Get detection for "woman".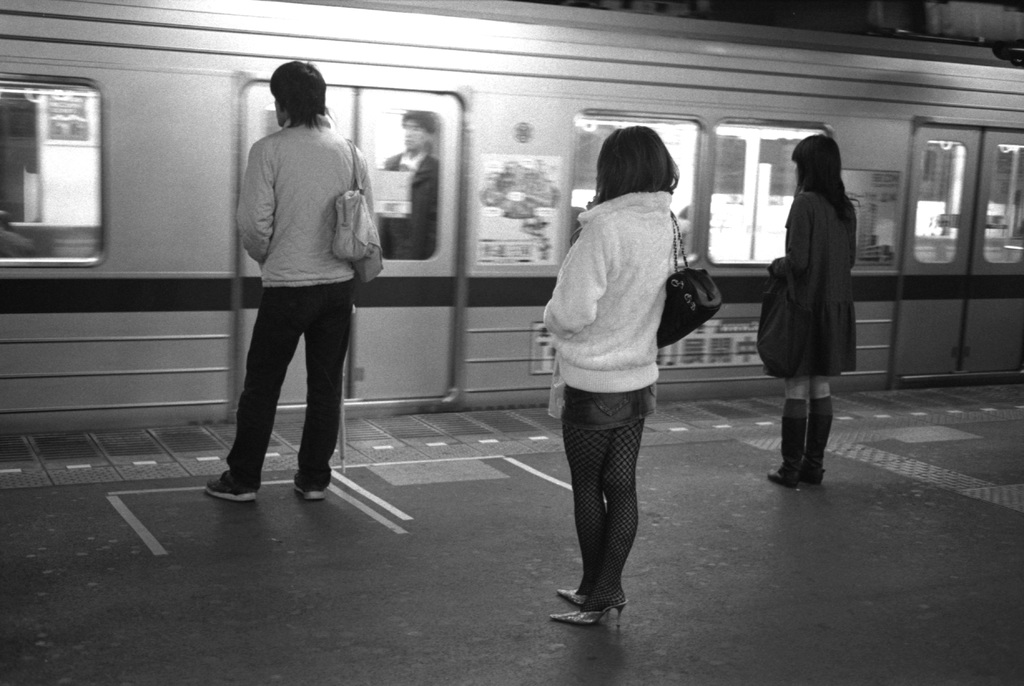
Detection: 756:140:868:473.
